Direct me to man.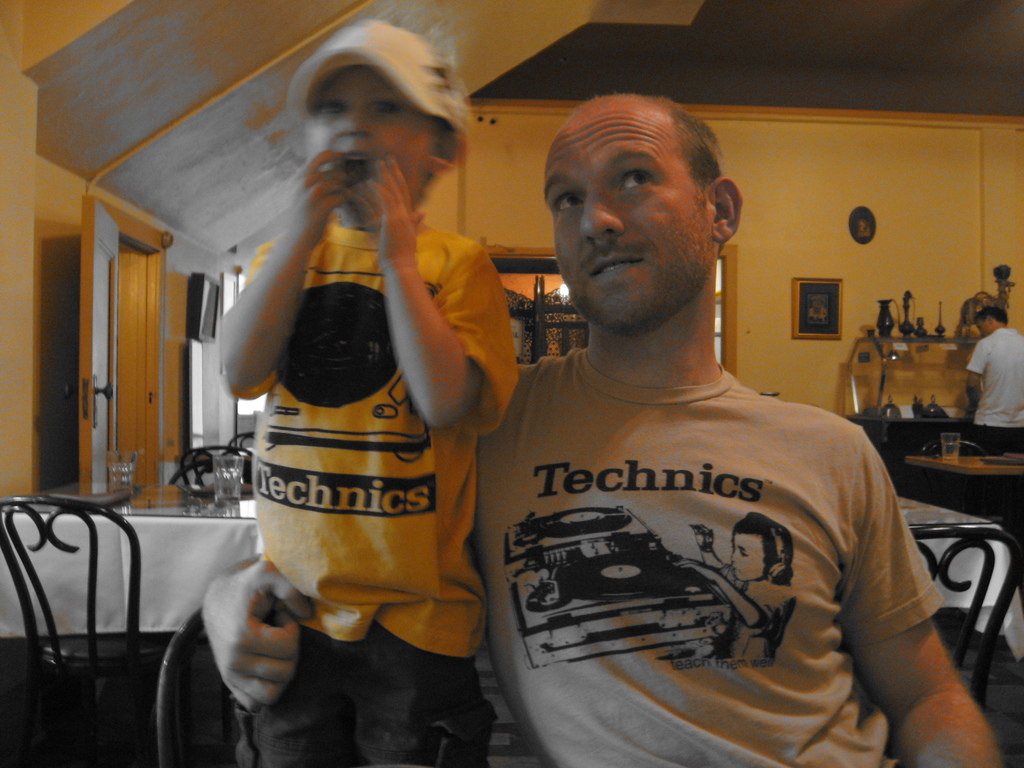
Direction: (964,301,1023,456).
